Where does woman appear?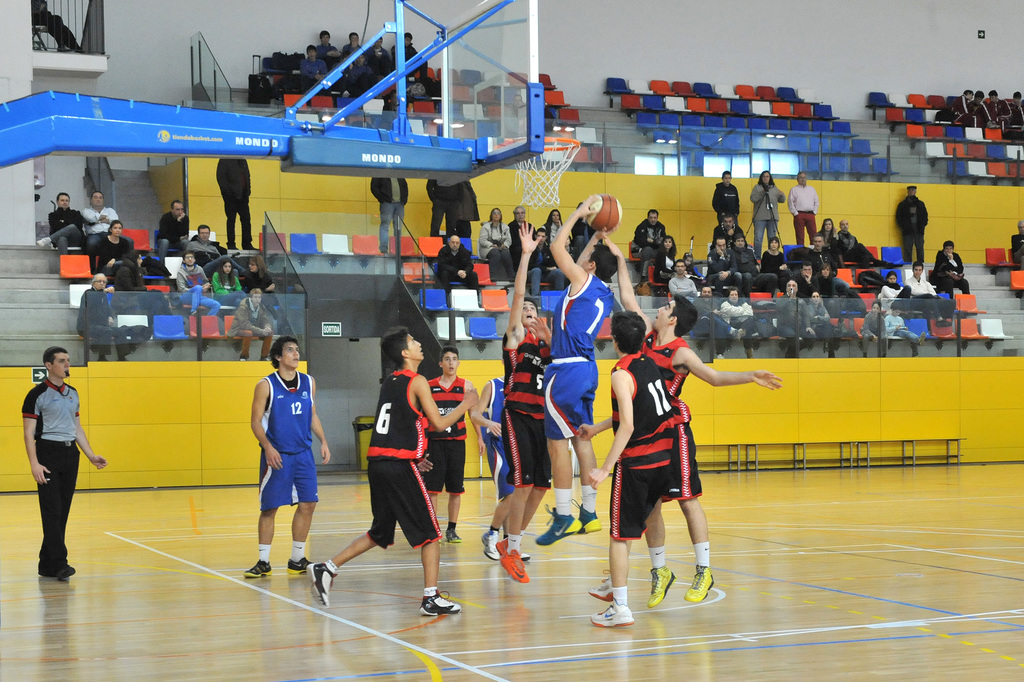
Appears at 481 206 513 283.
